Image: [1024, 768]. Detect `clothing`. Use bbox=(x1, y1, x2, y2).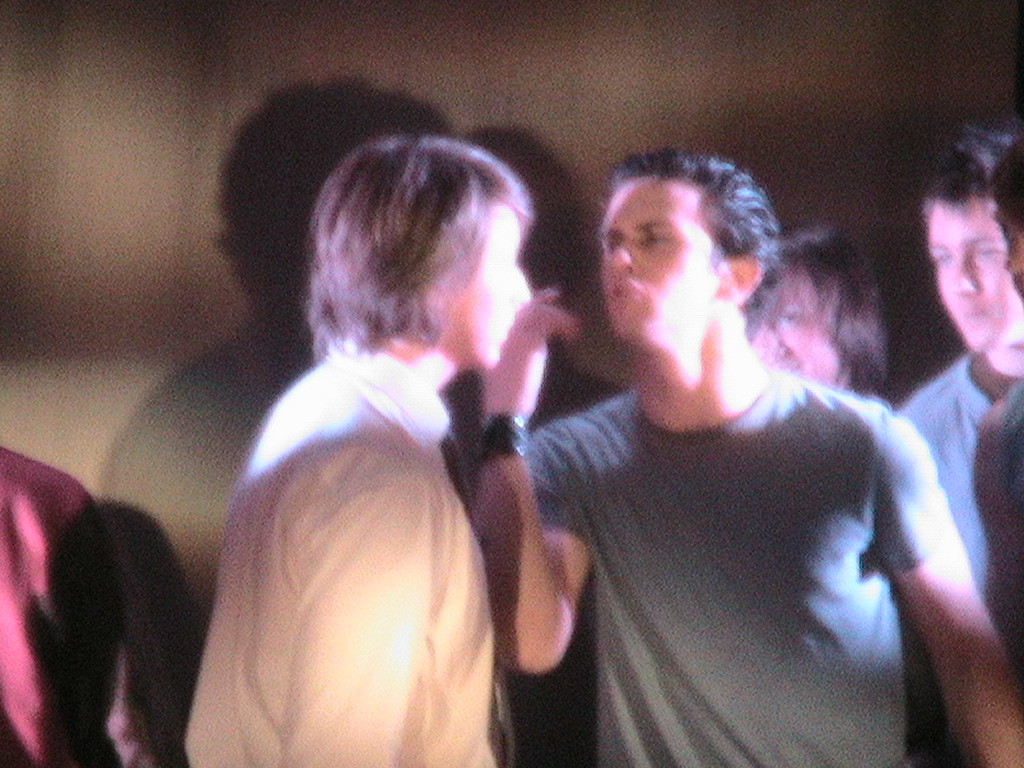
bbox=(891, 355, 1021, 600).
